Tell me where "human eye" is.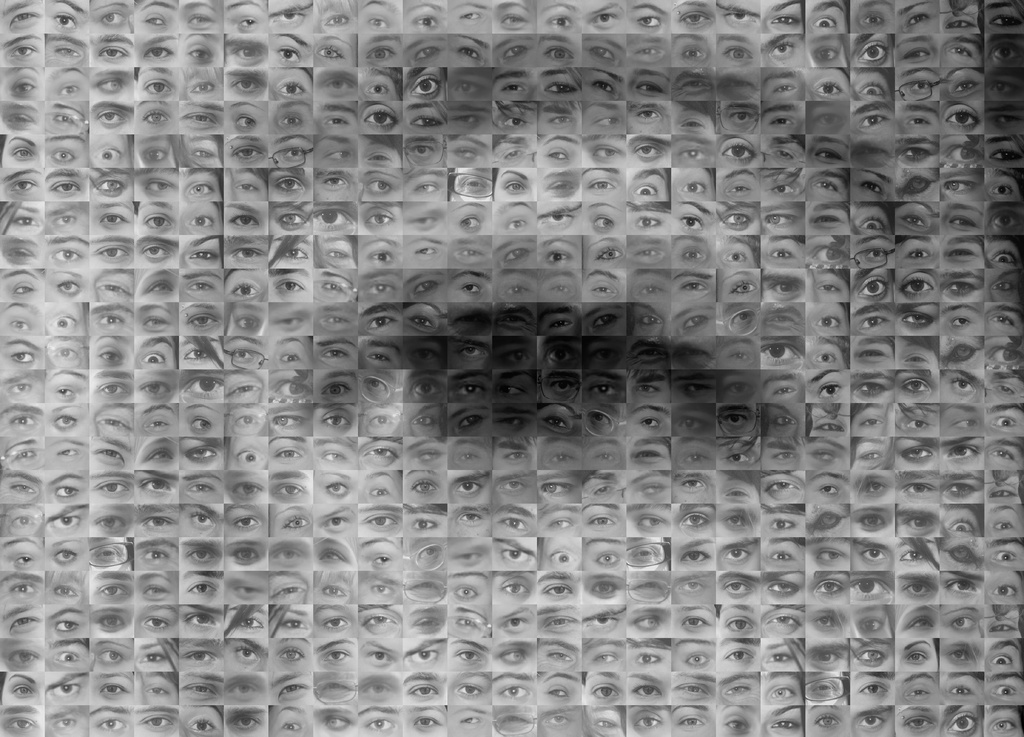
"human eye" is at bbox=(854, 579, 890, 601).
